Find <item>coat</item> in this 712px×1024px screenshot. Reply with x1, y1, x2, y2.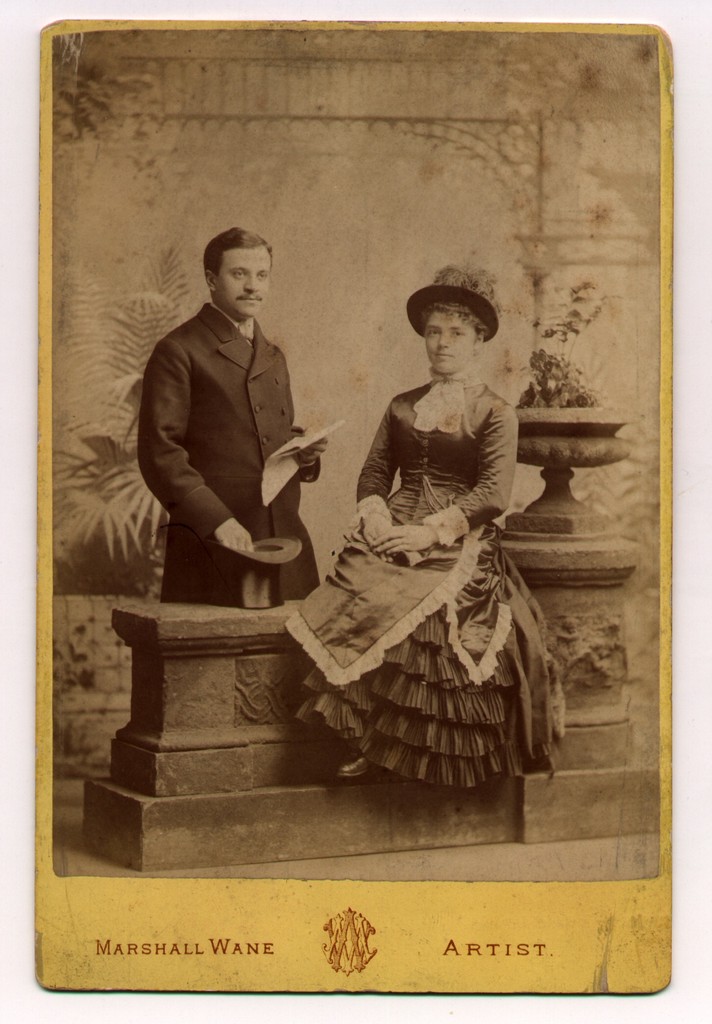
135, 308, 324, 609.
